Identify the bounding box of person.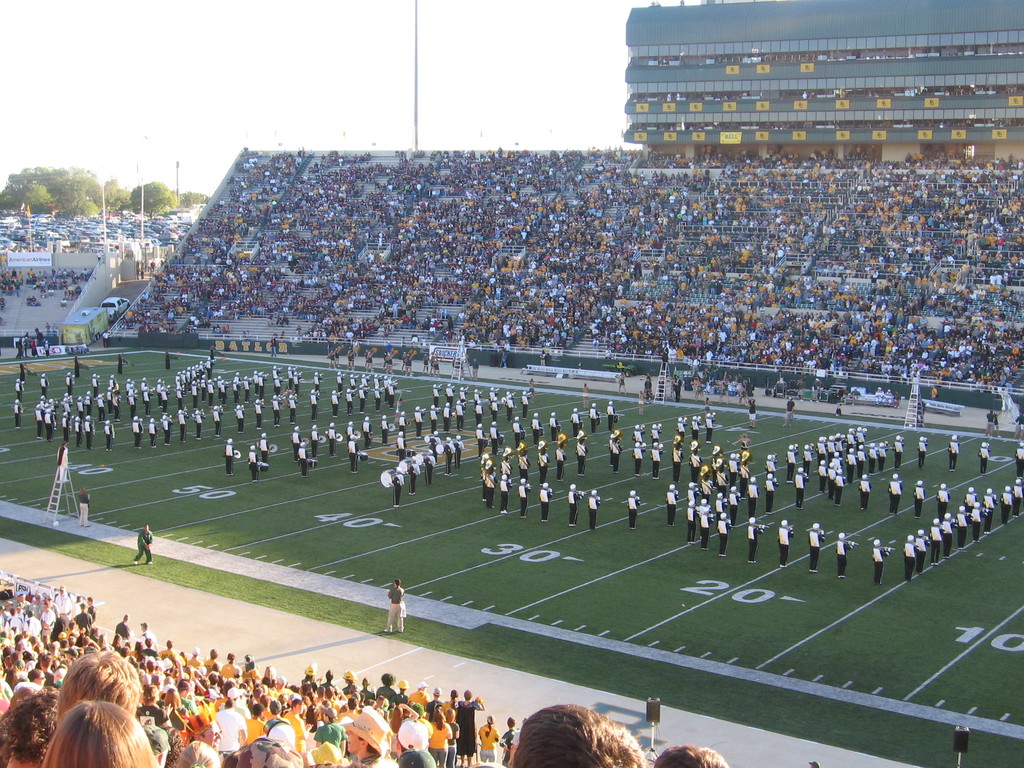
<region>997, 481, 1013, 520</region>.
